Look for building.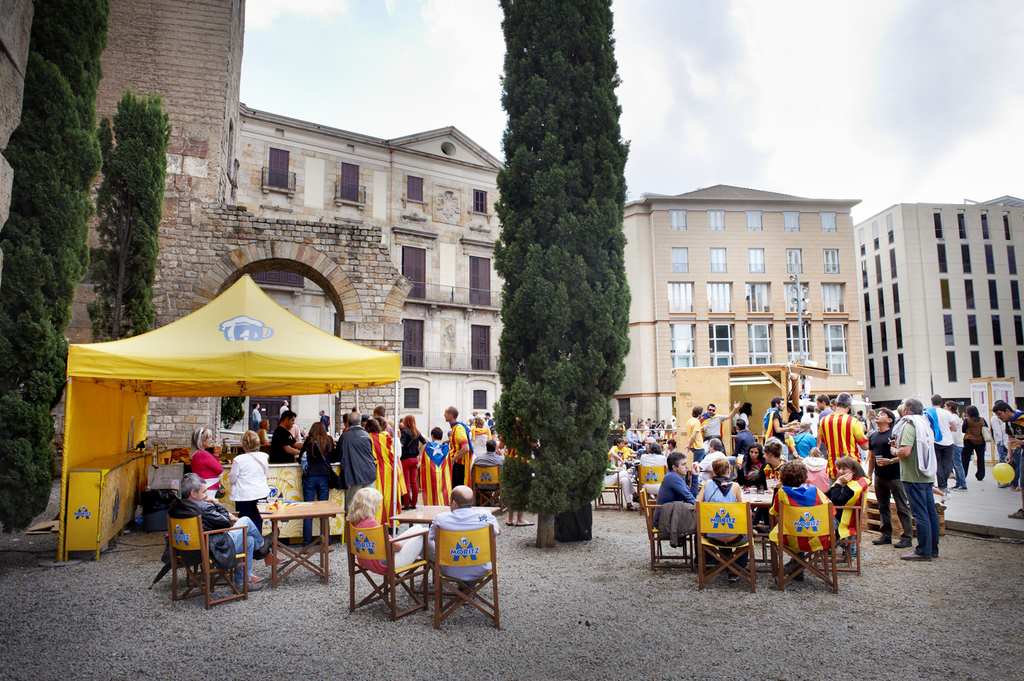
Found: crop(220, 103, 506, 426).
